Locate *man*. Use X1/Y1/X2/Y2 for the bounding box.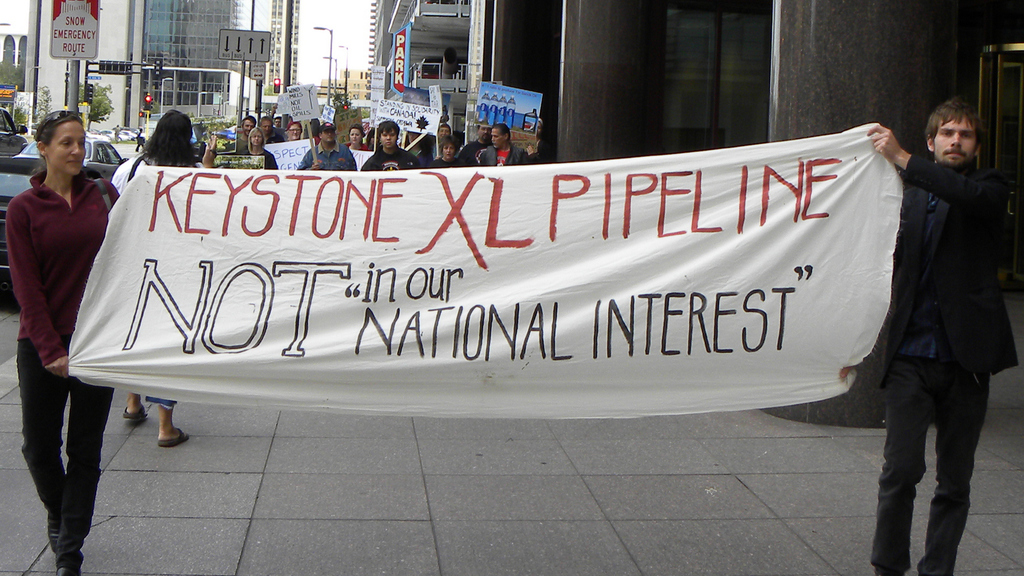
485/112/536/189.
